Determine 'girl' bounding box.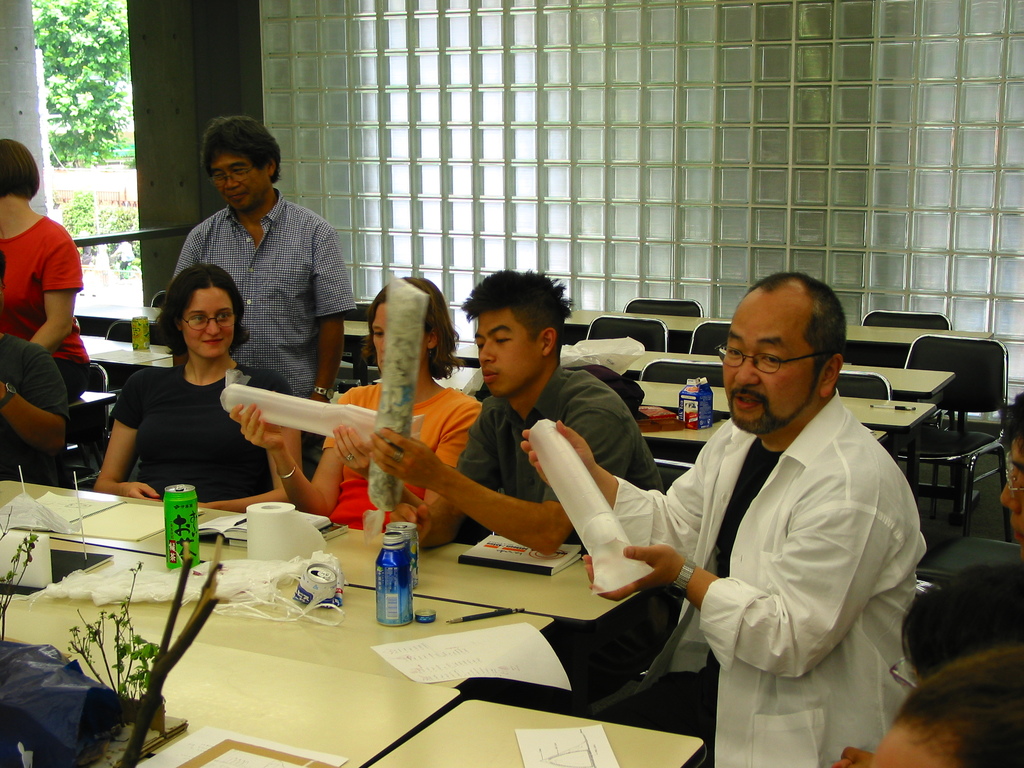
Determined: BBox(93, 264, 300, 518).
